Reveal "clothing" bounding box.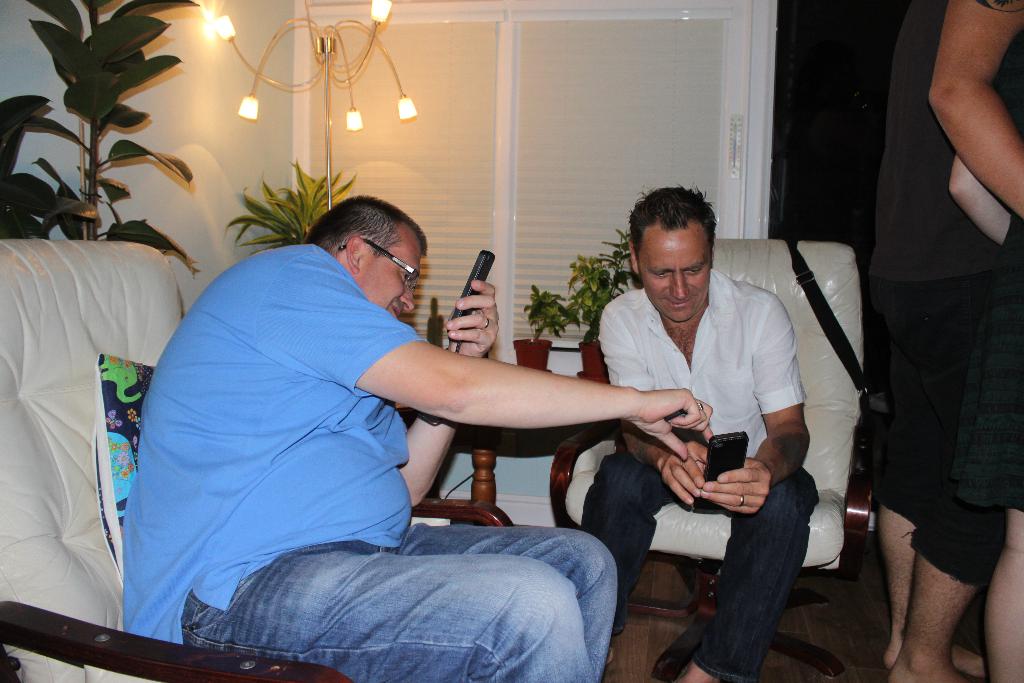
Revealed: 114:243:605:682.
